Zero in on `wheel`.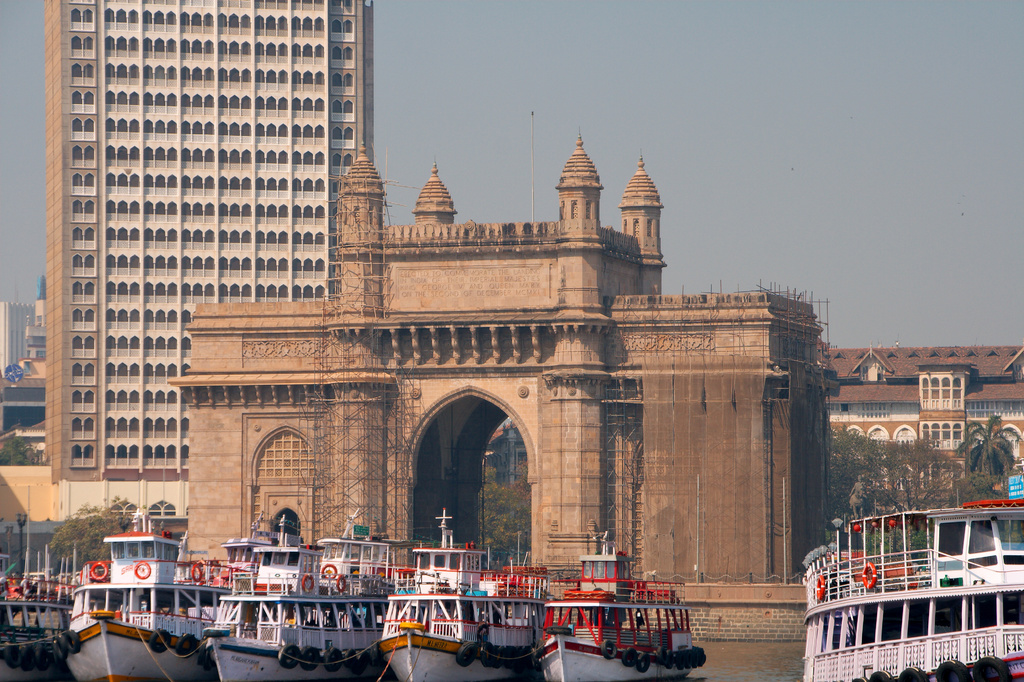
Zeroed in: (617, 650, 633, 665).
